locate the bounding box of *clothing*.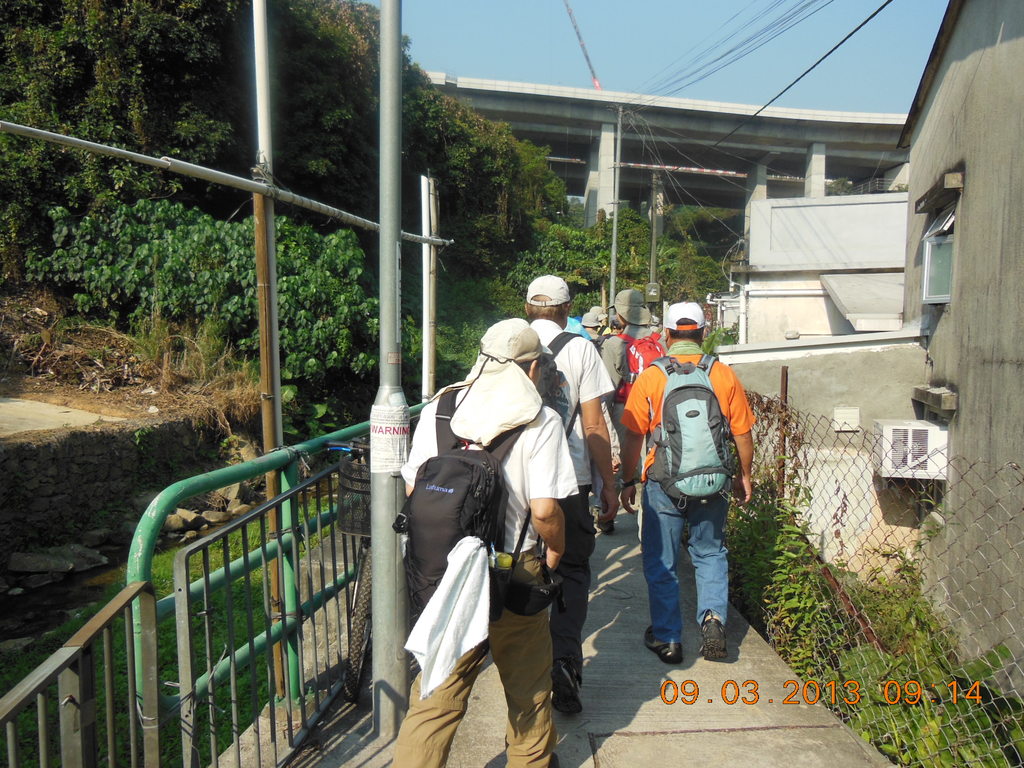
Bounding box: {"left": 594, "top": 323, "right": 673, "bottom": 529}.
